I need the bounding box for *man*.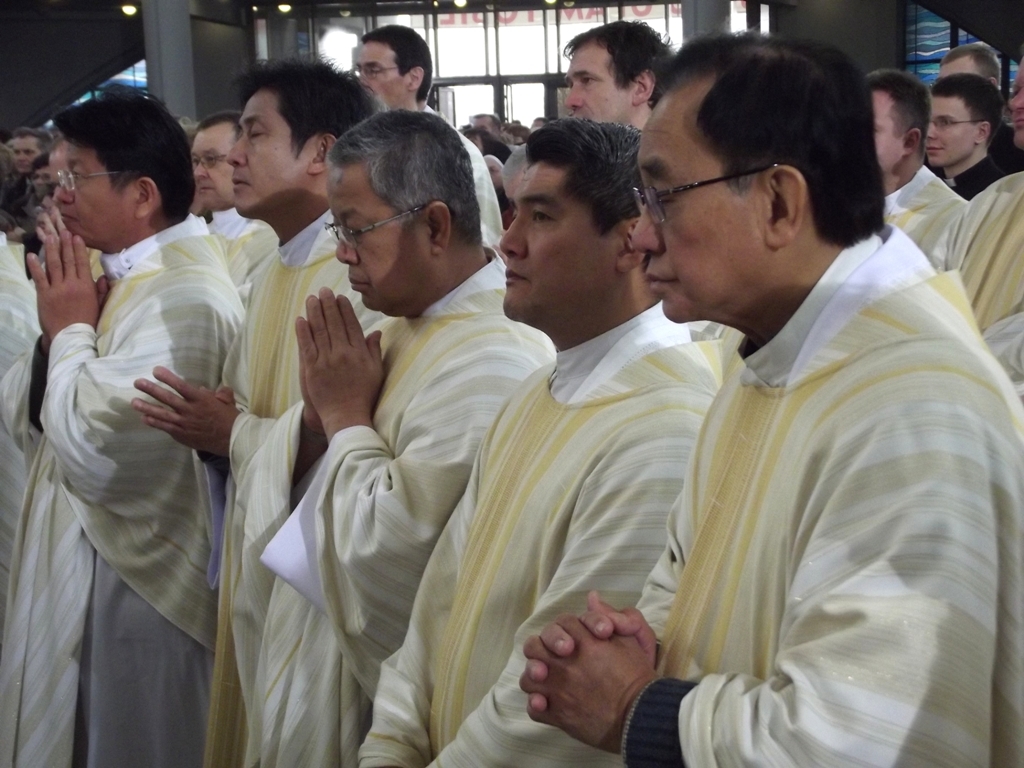
Here it is: x1=354, y1=117, x2=721, y2=765.
